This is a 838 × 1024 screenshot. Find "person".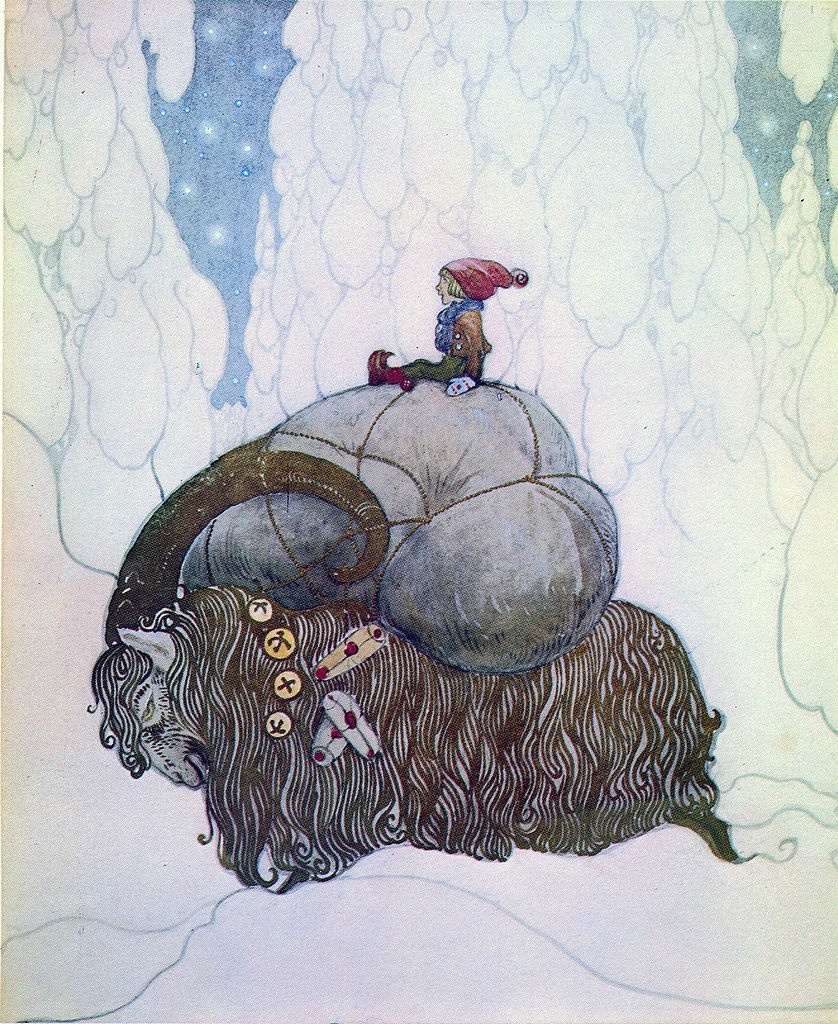
Bounding box: left=361, top=258, right=510, bottom=391.
